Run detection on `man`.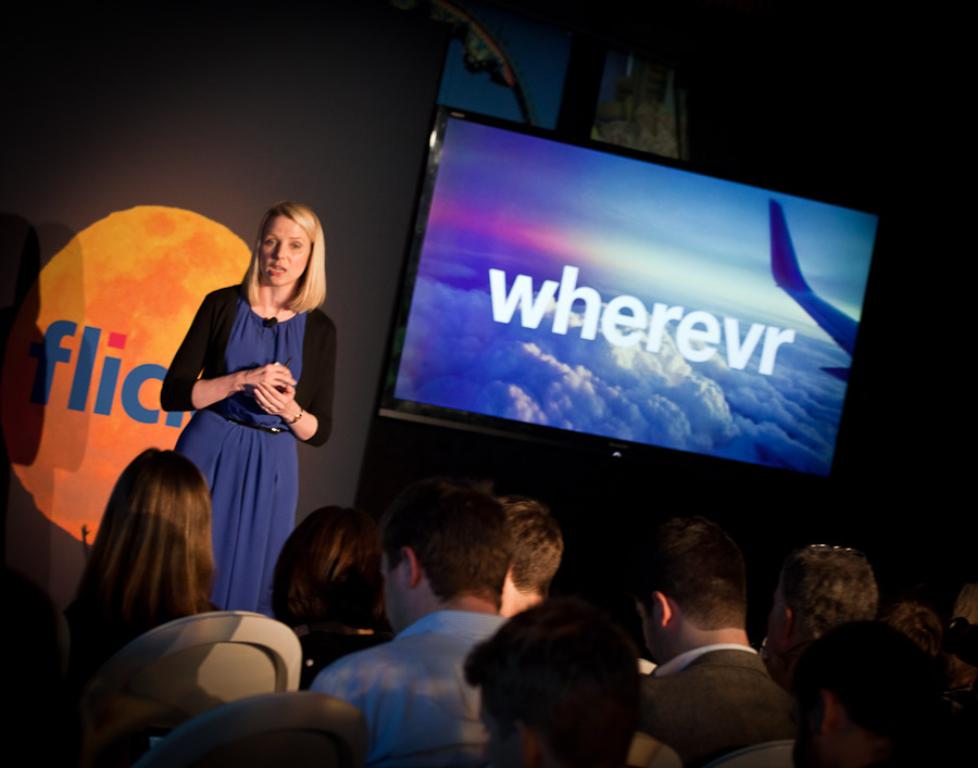
Result: [767, 543, 872, 676].
